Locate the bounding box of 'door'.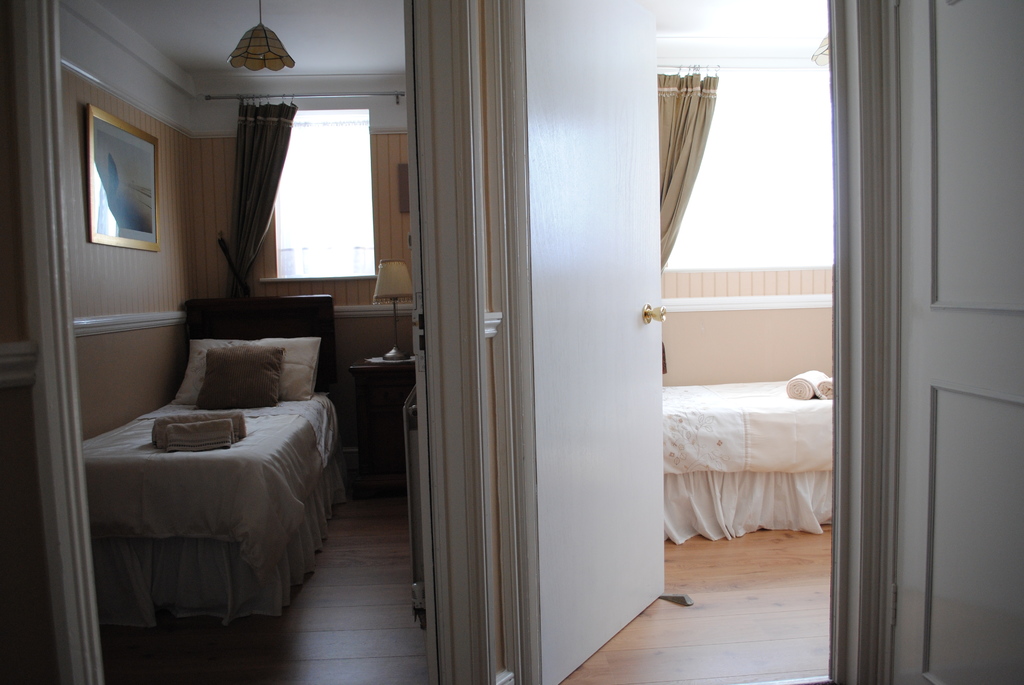
Bounding box: [509, 0, 671, 684].
